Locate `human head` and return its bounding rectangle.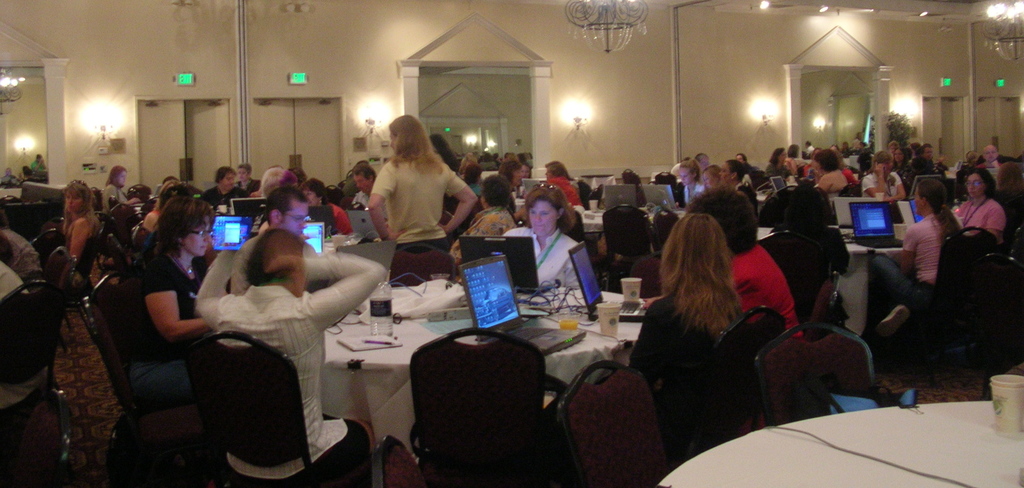
<bbox>0, 228, 9, 265</bbox>.
